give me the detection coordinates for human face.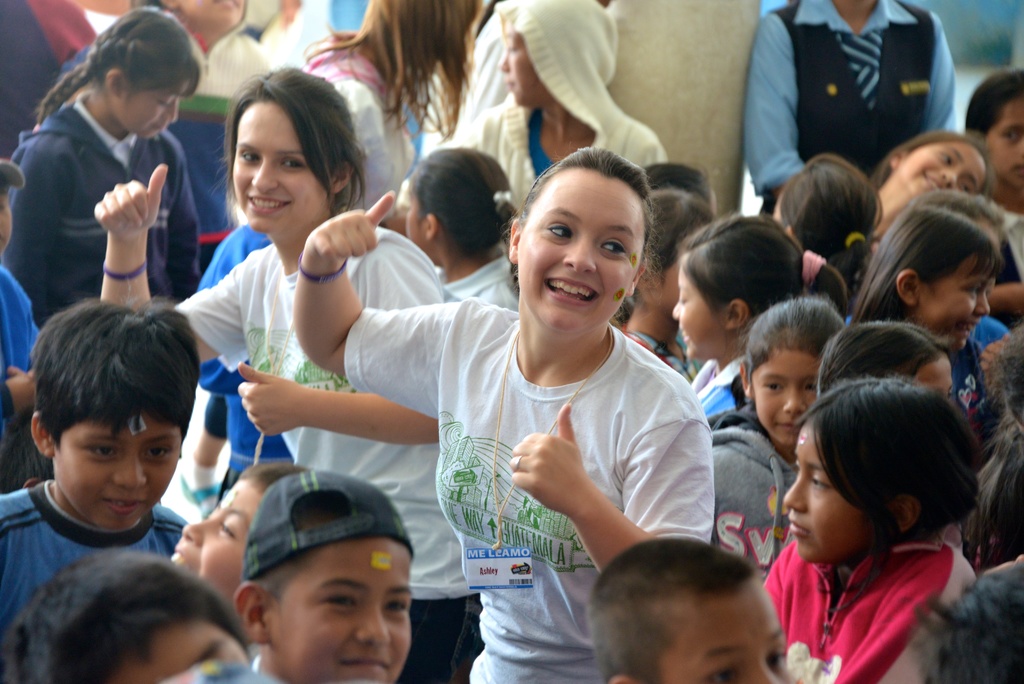
x1=113, y1=87, x2=189, y2=134.
